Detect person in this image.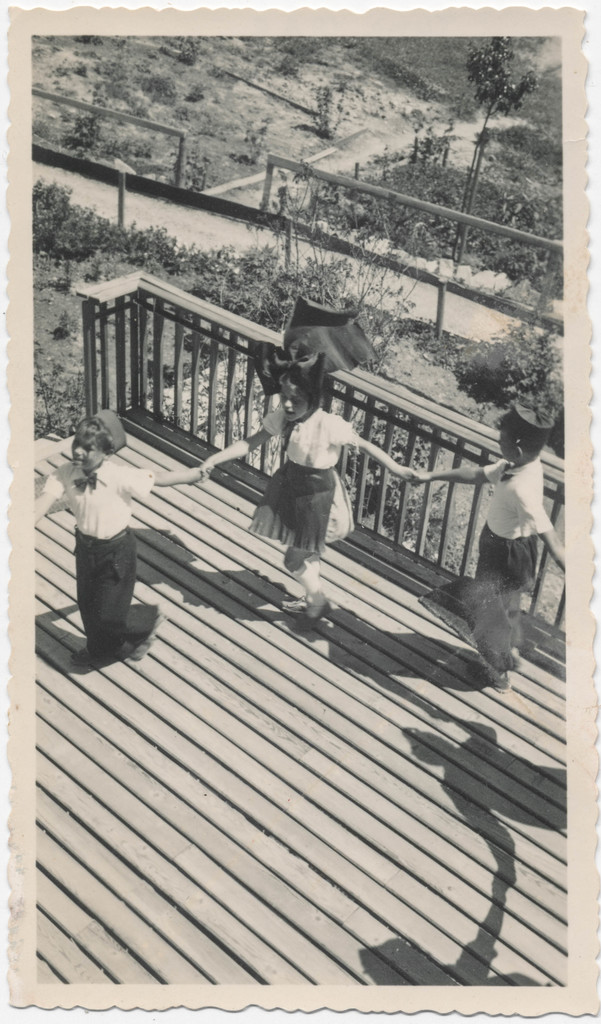
Detection: x1=31, y1=413, x2=210, y2=672.
